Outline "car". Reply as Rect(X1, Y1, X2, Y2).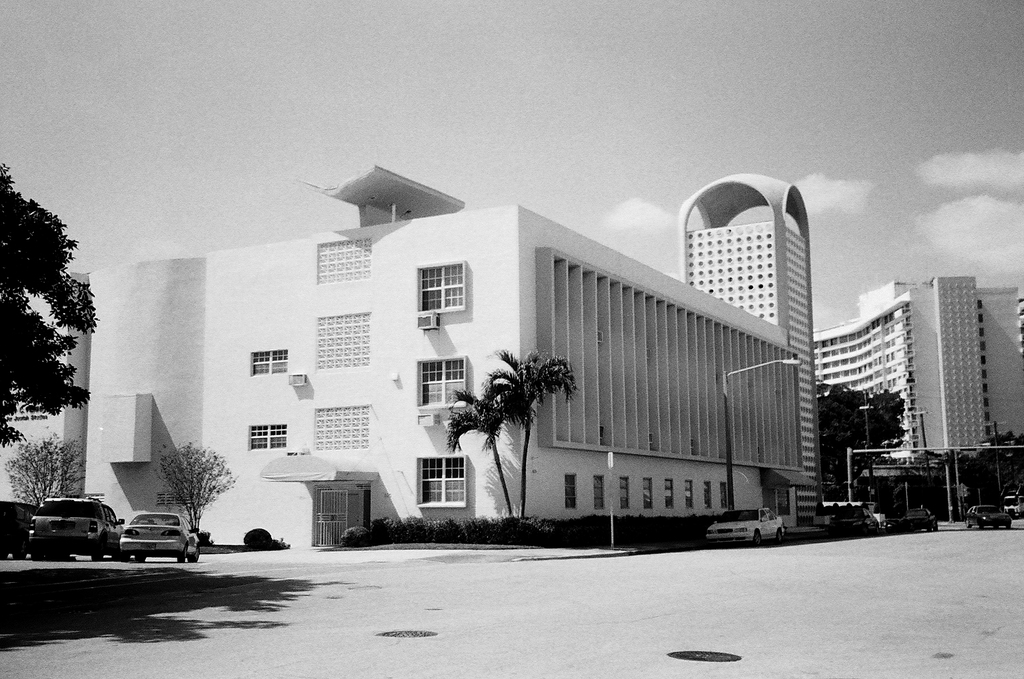
Rect(24, 495, 122, 564).
